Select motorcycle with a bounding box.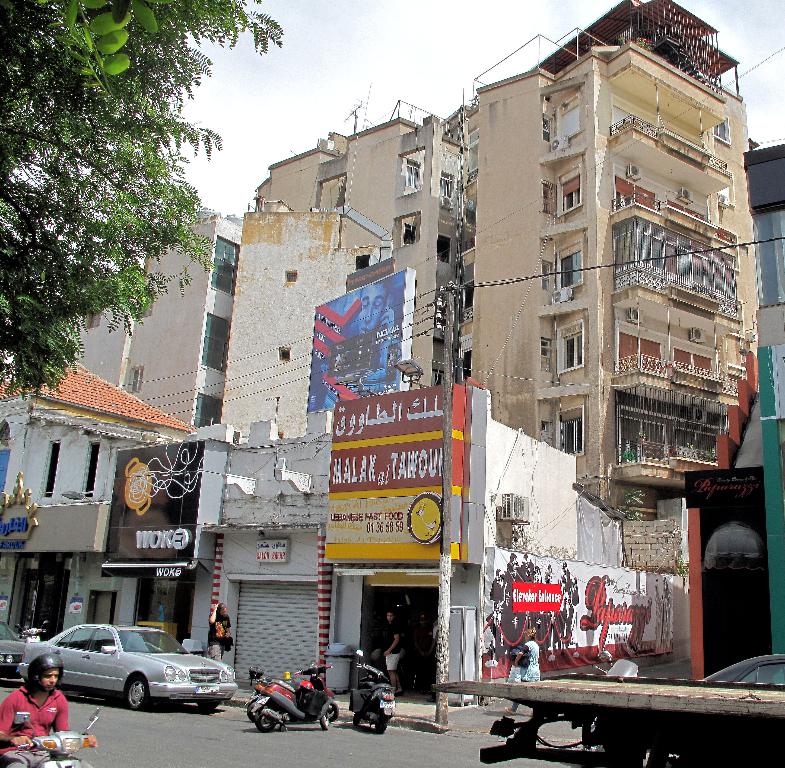
<bbox>0, 709, 102, 767</bbox>.
